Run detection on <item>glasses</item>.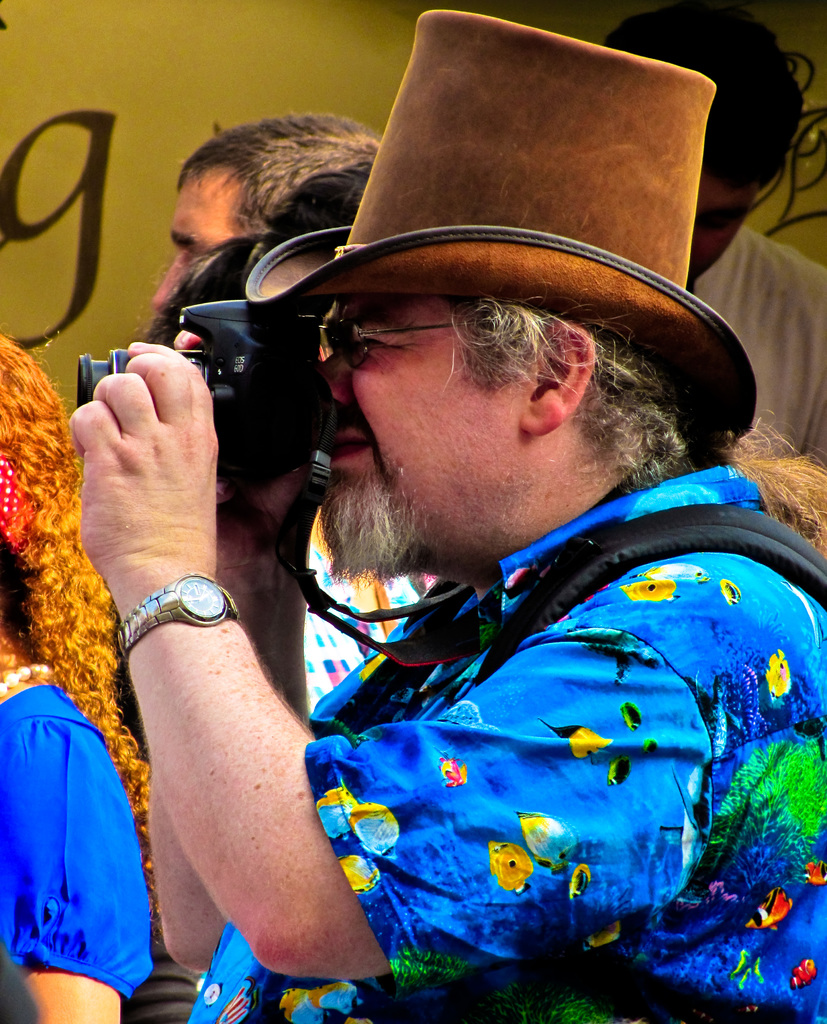
Result: {"left": 316, "top": 312, "right": 485, "bottom": 371}.
